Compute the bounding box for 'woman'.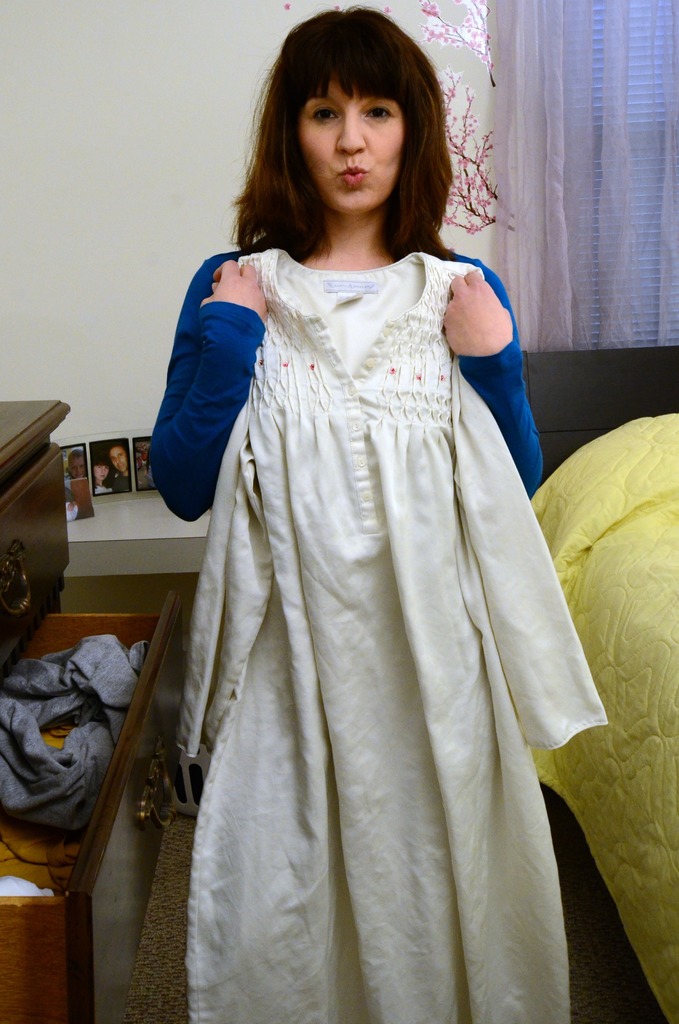
(148,0,538,1023).
